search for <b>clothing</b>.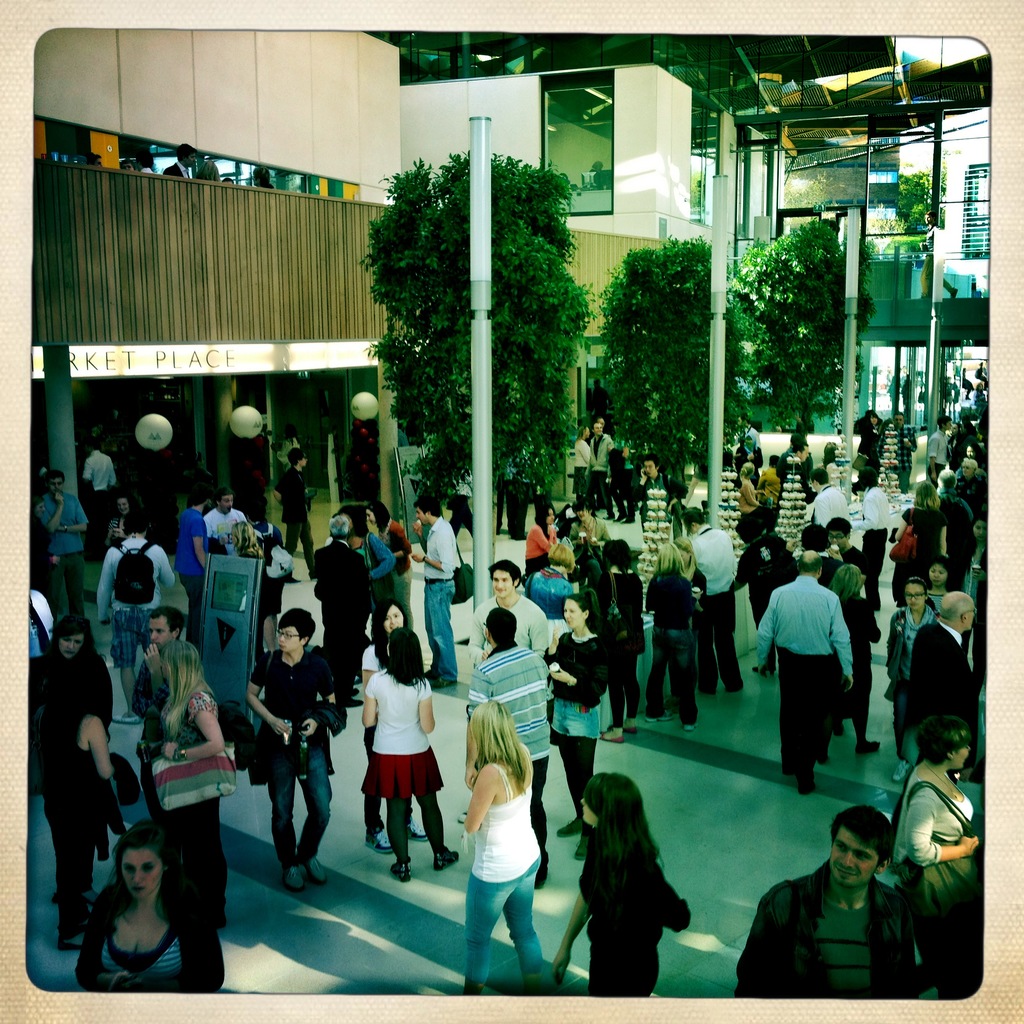
Found at 626, 468, 676, 529.
